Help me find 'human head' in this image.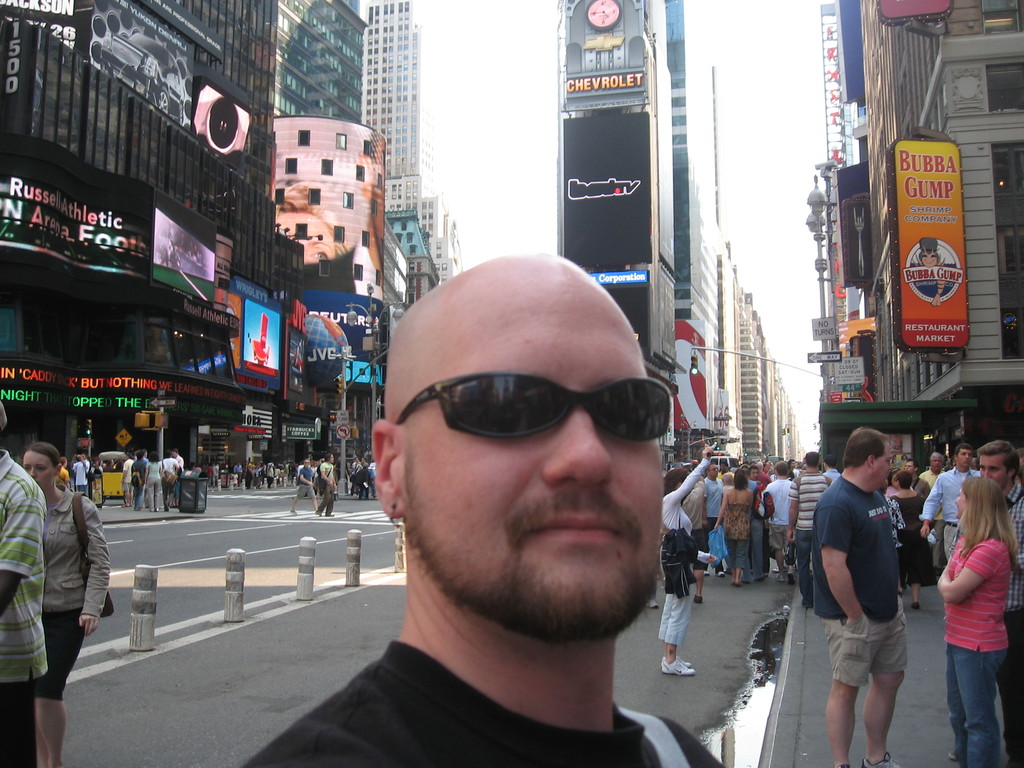
Found it: <box>930,456,944,472</box>.
